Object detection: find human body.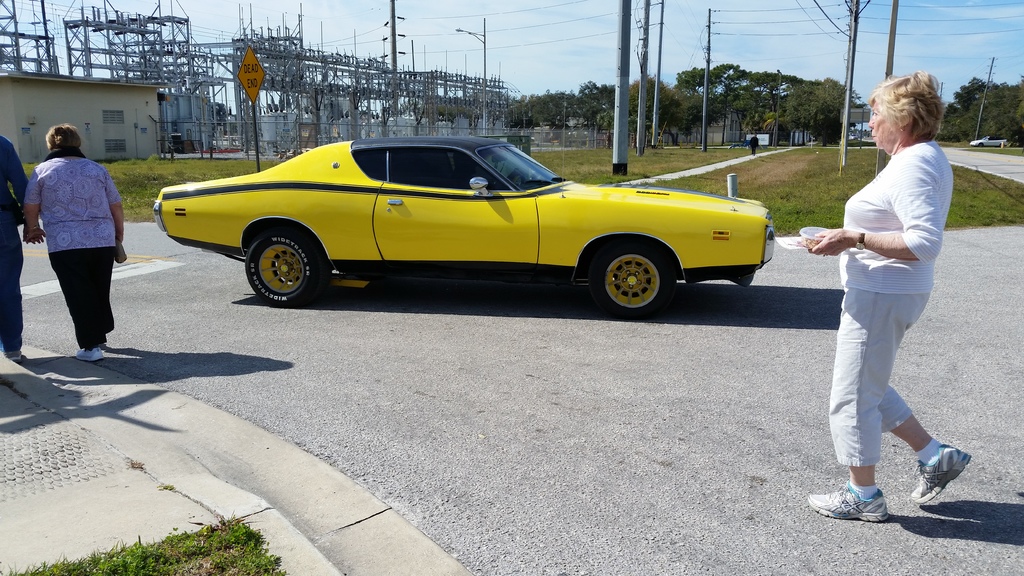
rect(808, 73, 976, 523).
